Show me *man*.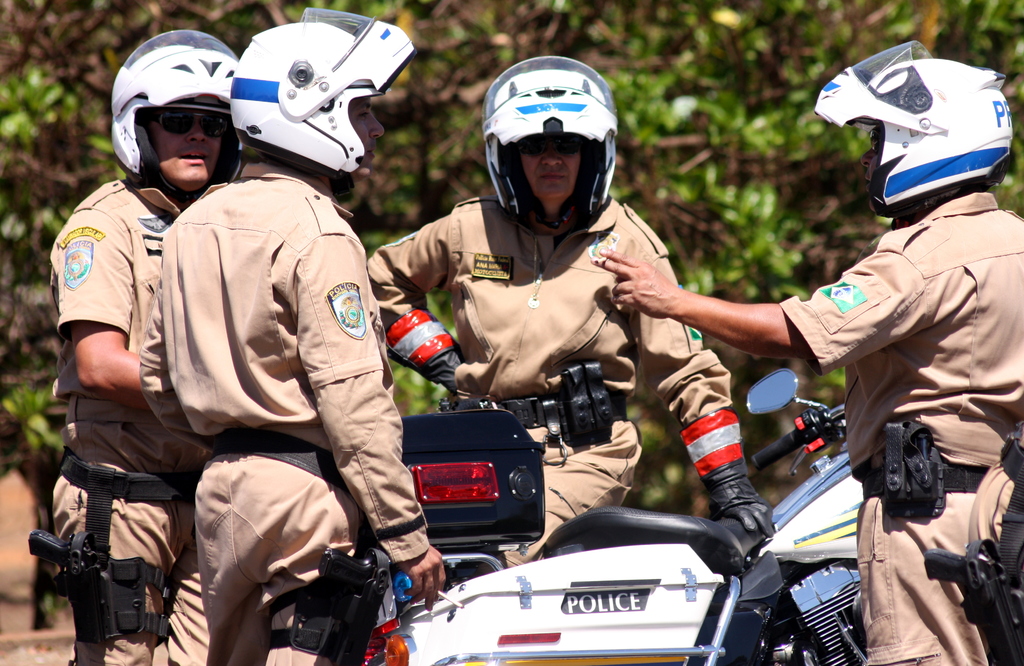
*man* is here: (x1=49, y1=28, x2=242, y2=665).
